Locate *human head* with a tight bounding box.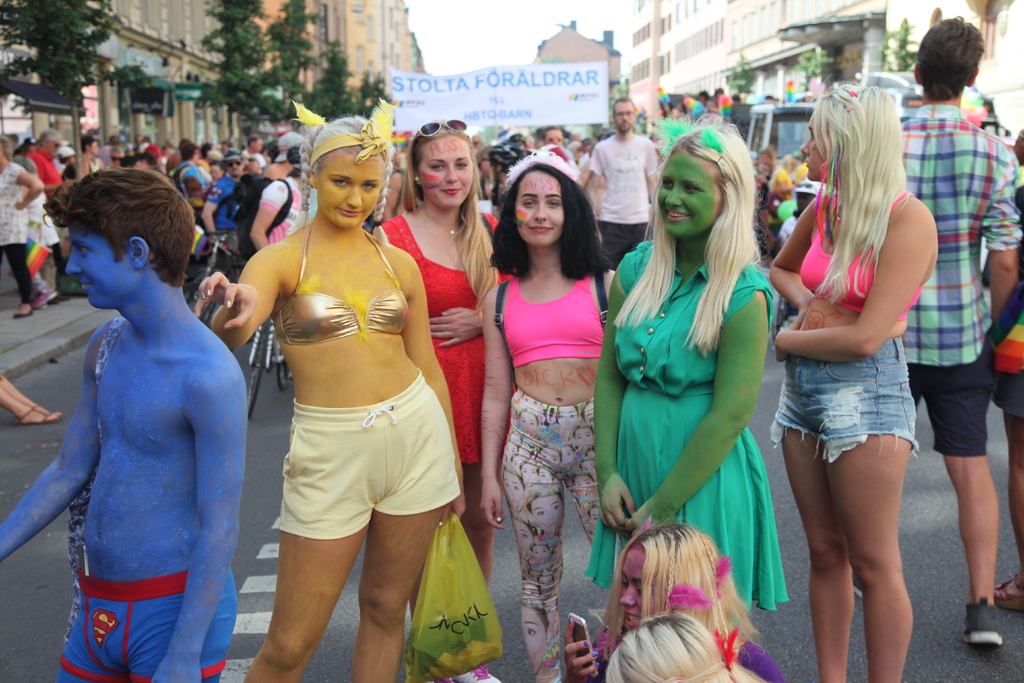
detection(797, 86, 906, 185).
